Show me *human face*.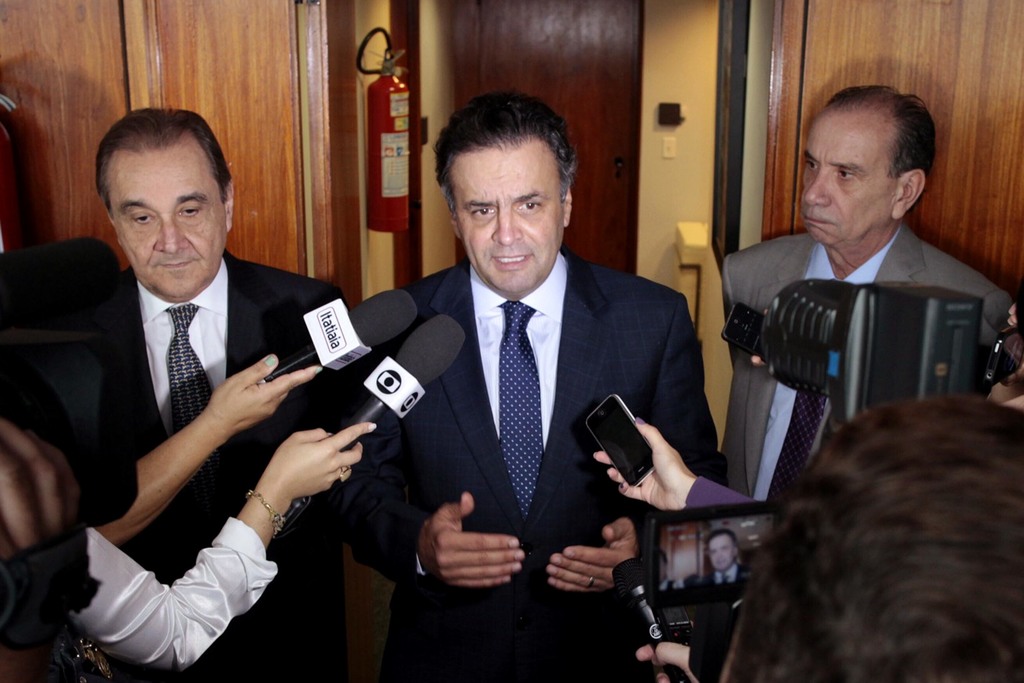
*human face* is here: bbox=(110, 136, 225, 296).
